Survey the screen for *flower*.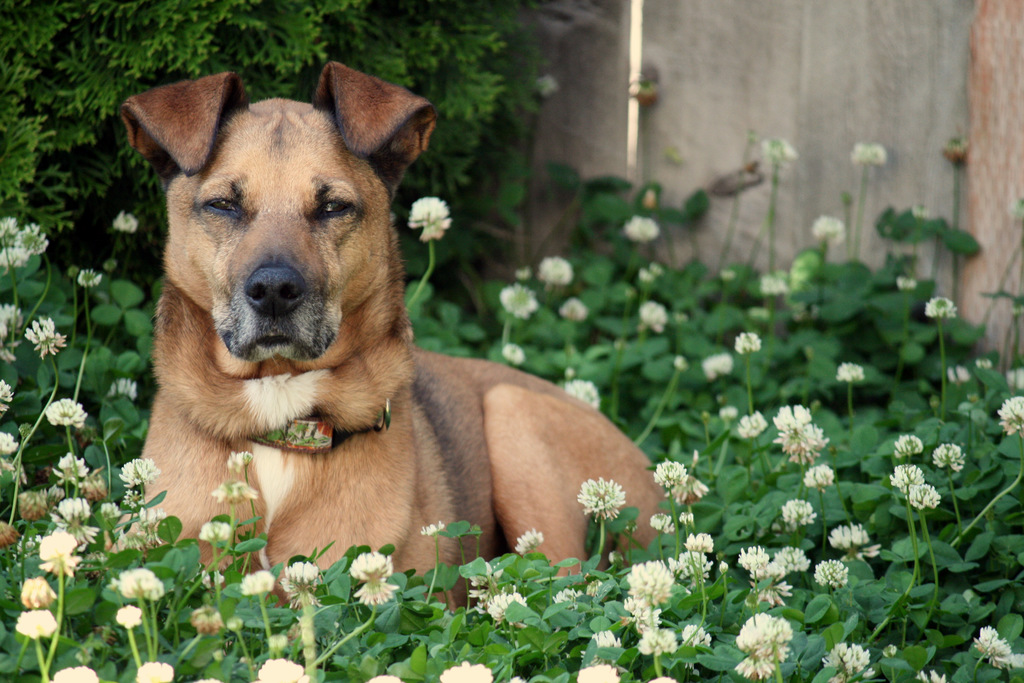
Survey found: BBox(47, 664, 96, 682).
